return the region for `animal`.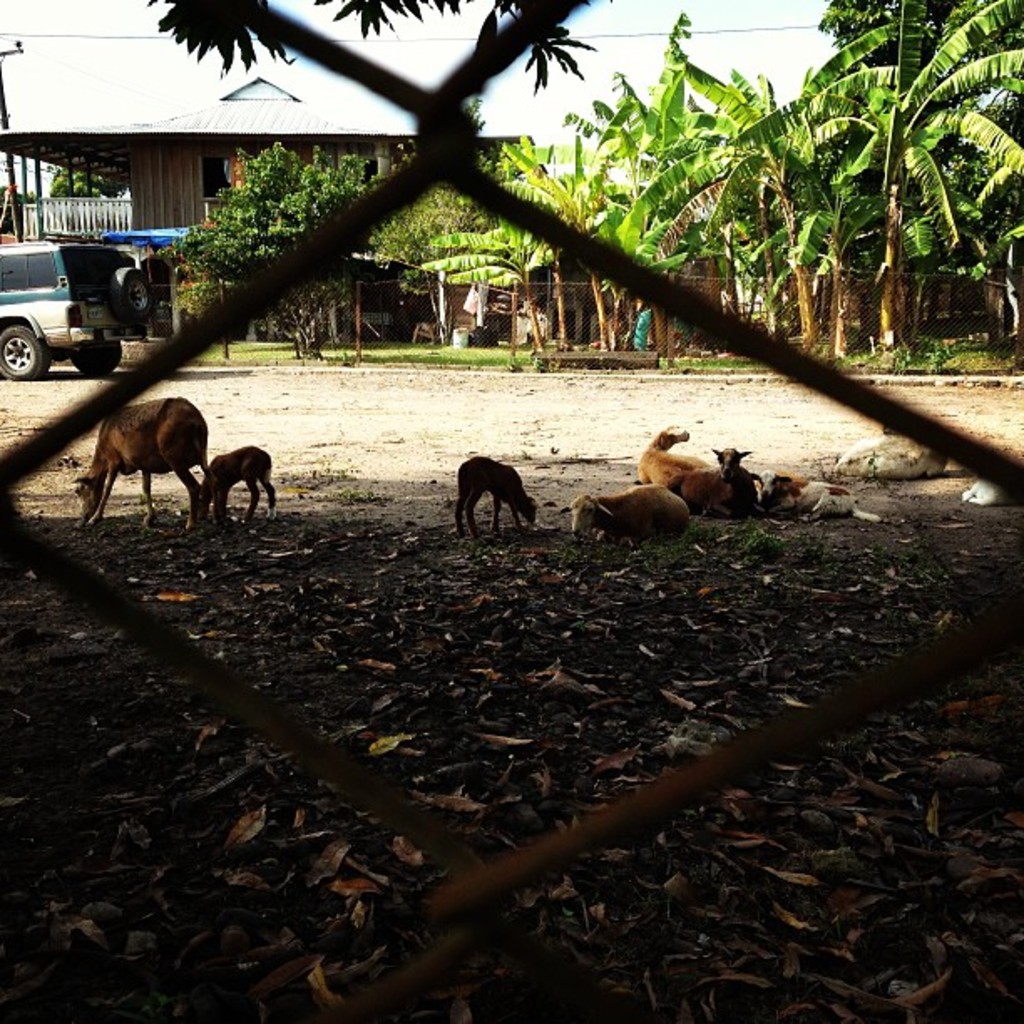
pyautogui.locateOnScreen(634, 422, 714, 485).
